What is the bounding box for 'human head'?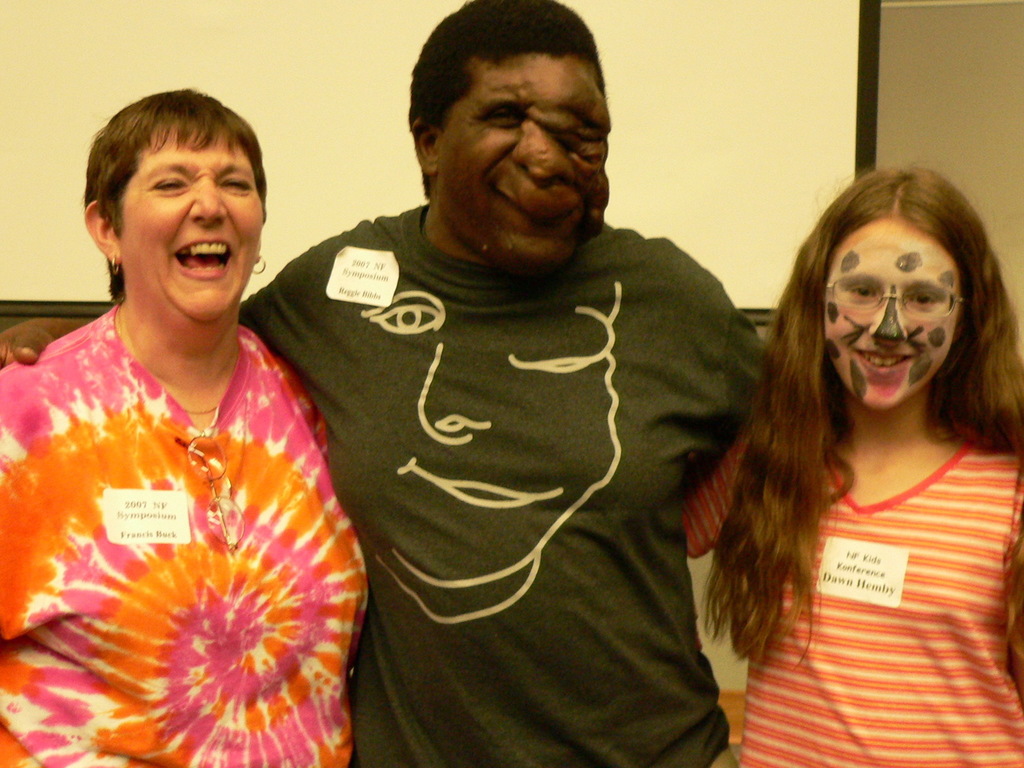
[left=80, top=87, right=266, bottom=323].
